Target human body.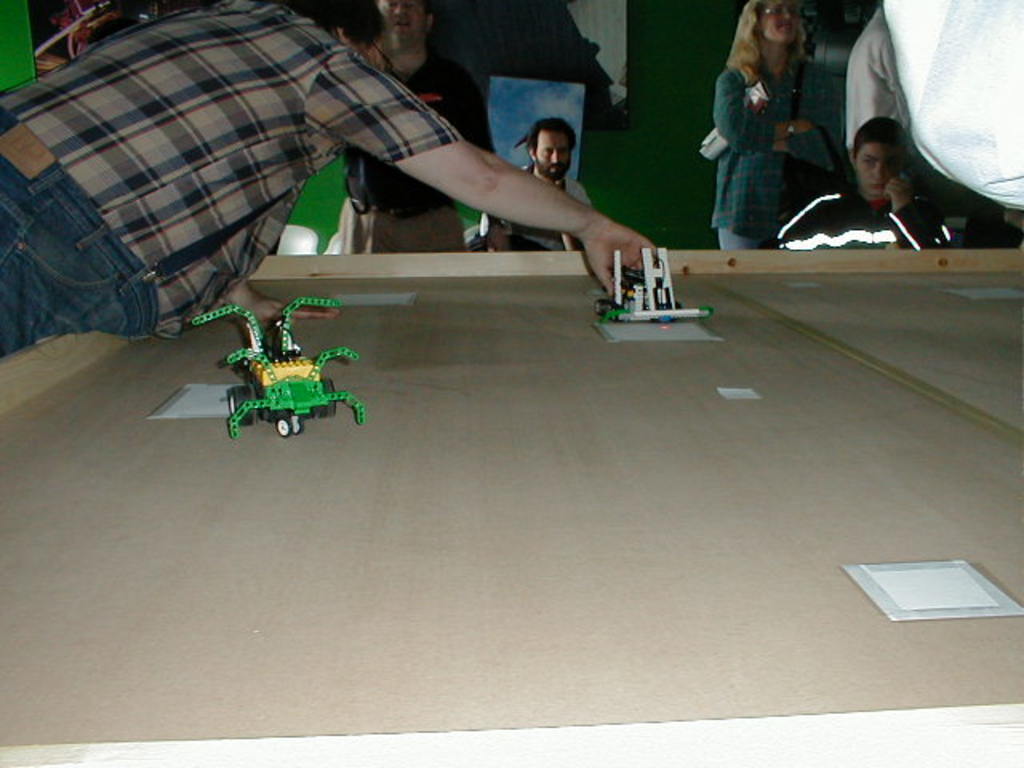
Target region: box(702, 8, 838, 242).
